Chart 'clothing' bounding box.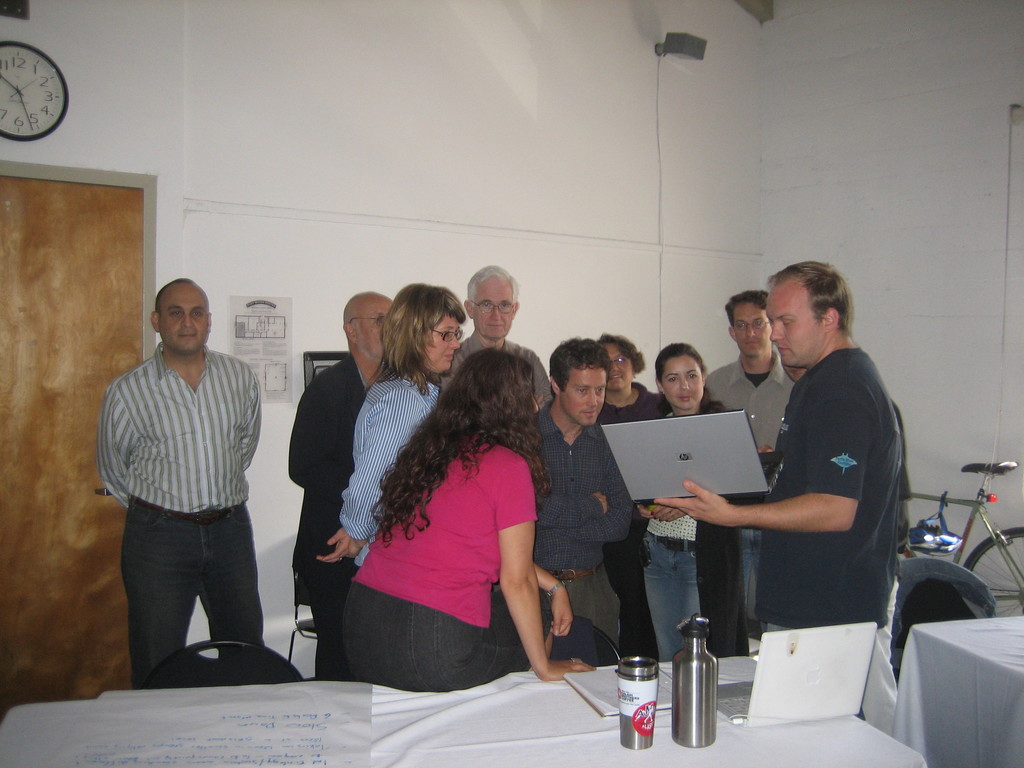
Charted: rect(506, 403, 627, 666).
